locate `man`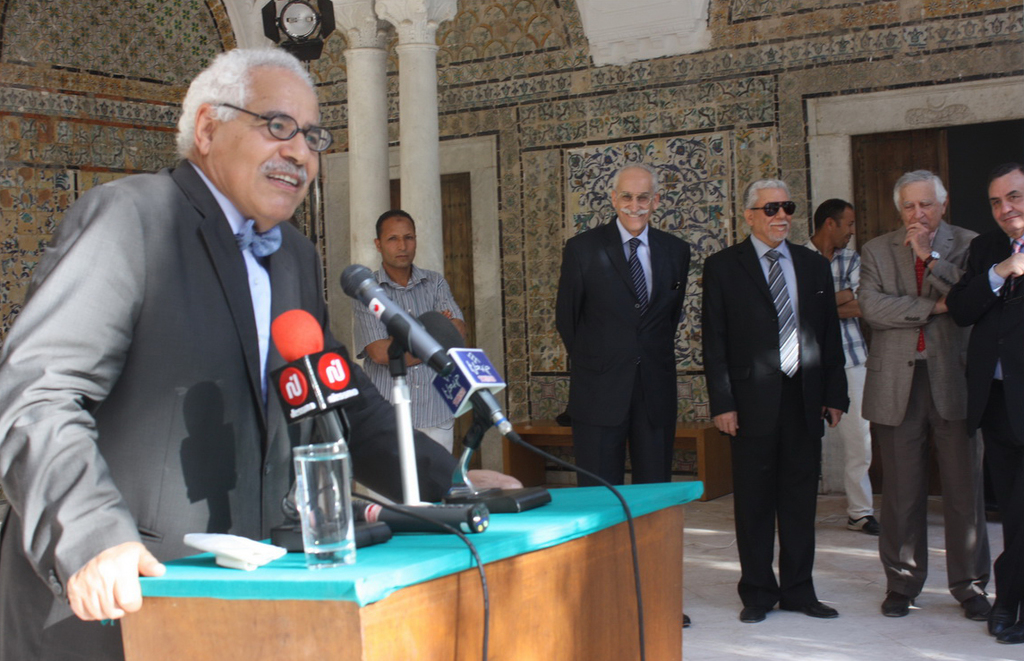
(x1=702, y1=178, x2=849, y2=627)
